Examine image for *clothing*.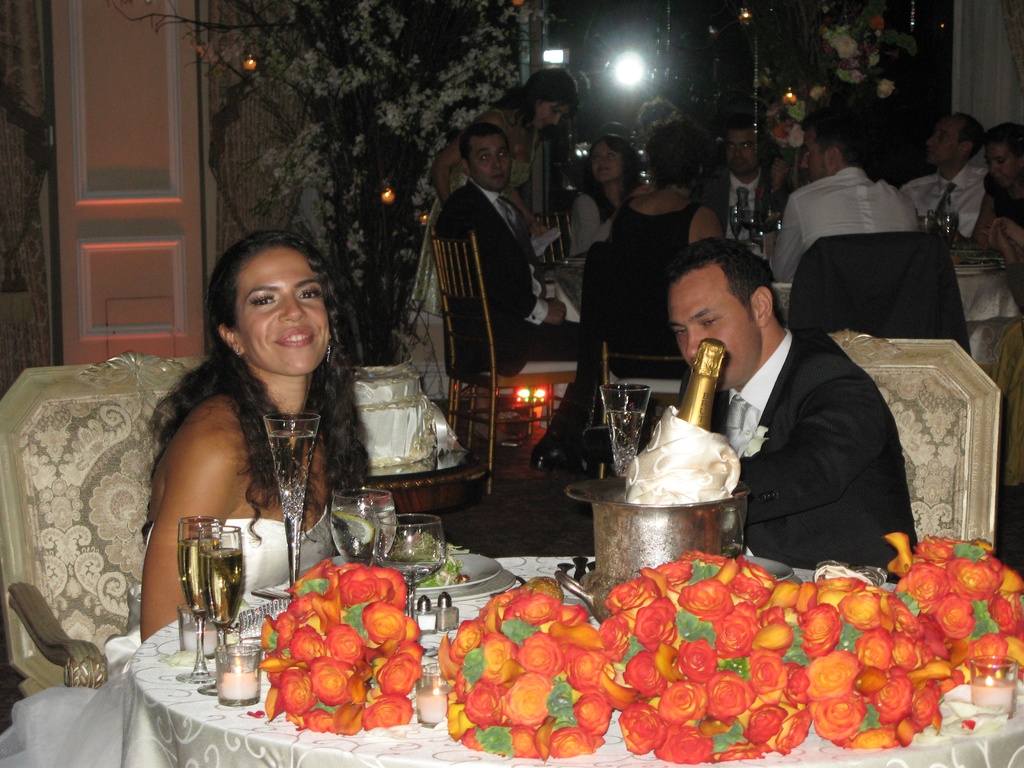
Examination result: l=990, t=166, r=1023, b=226.
